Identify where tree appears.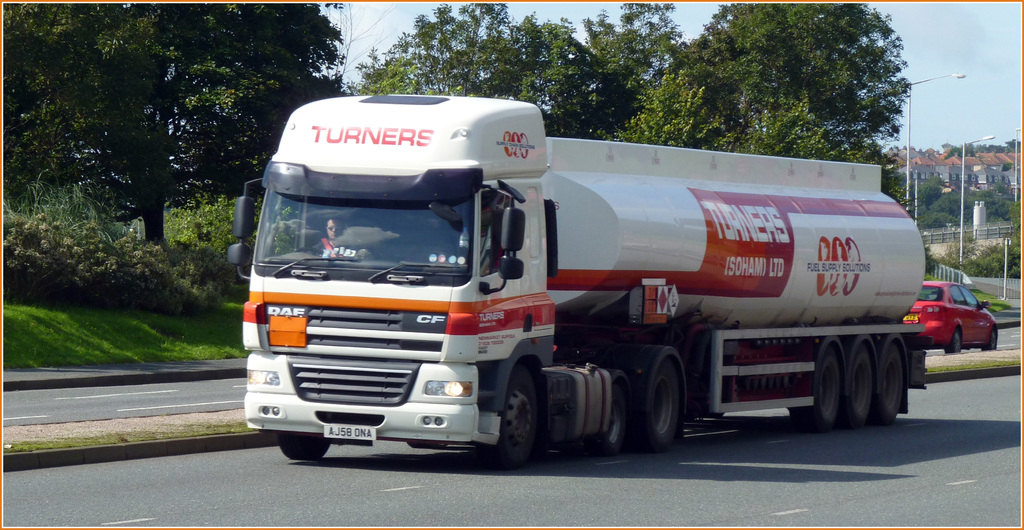
Appears at crop(583, 0, 694, 129).
